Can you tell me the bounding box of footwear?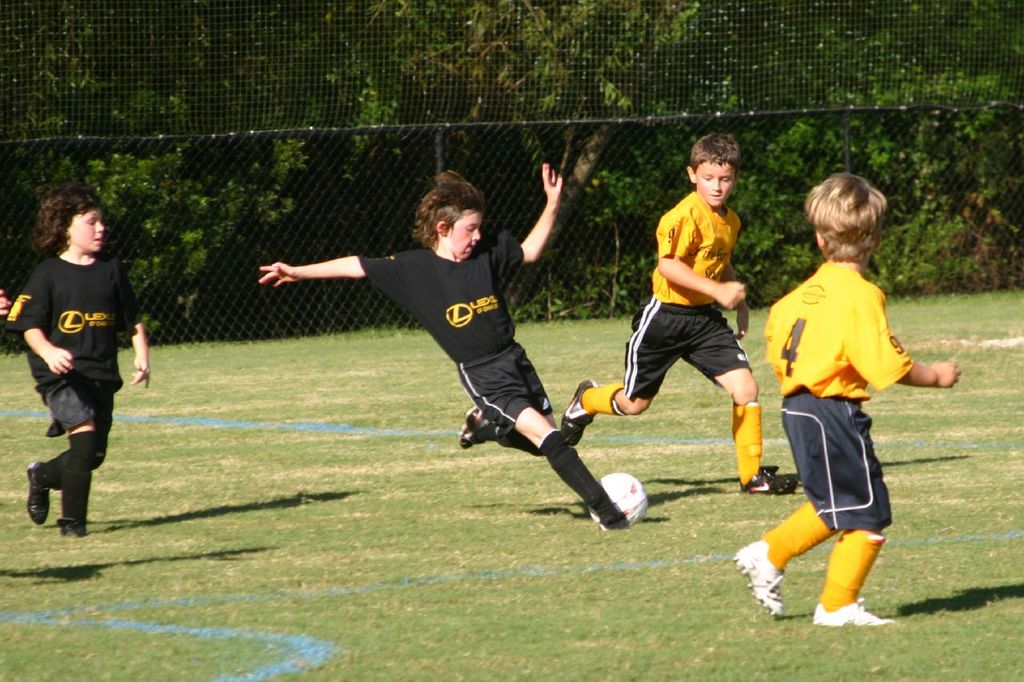
bbox=[741, 468, 801, 493].
